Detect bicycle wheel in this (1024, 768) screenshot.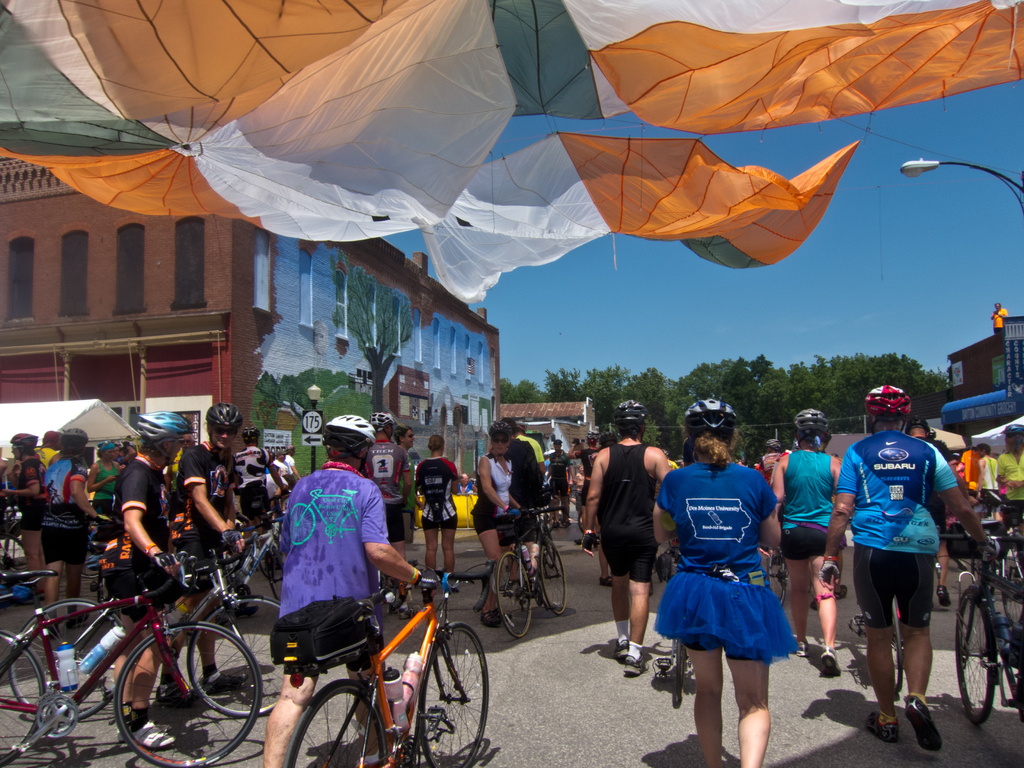
Detection: (x1=492, y1=548, x2=534, y2=638).
